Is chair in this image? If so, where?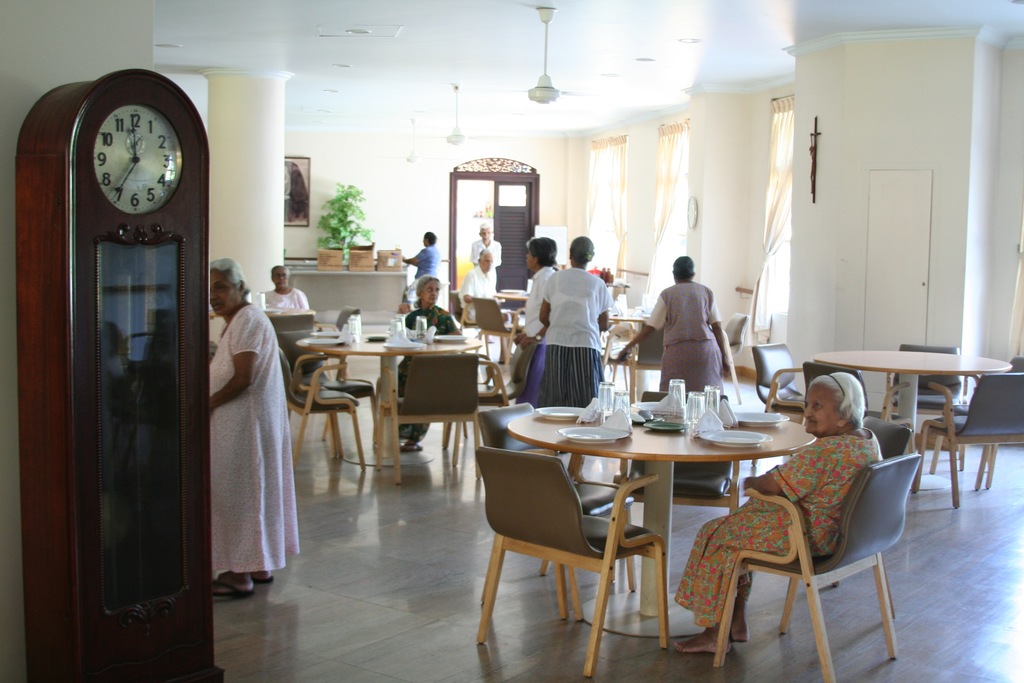
Yes, at <bbox>922, 370, 1023, 513</bbox>.
